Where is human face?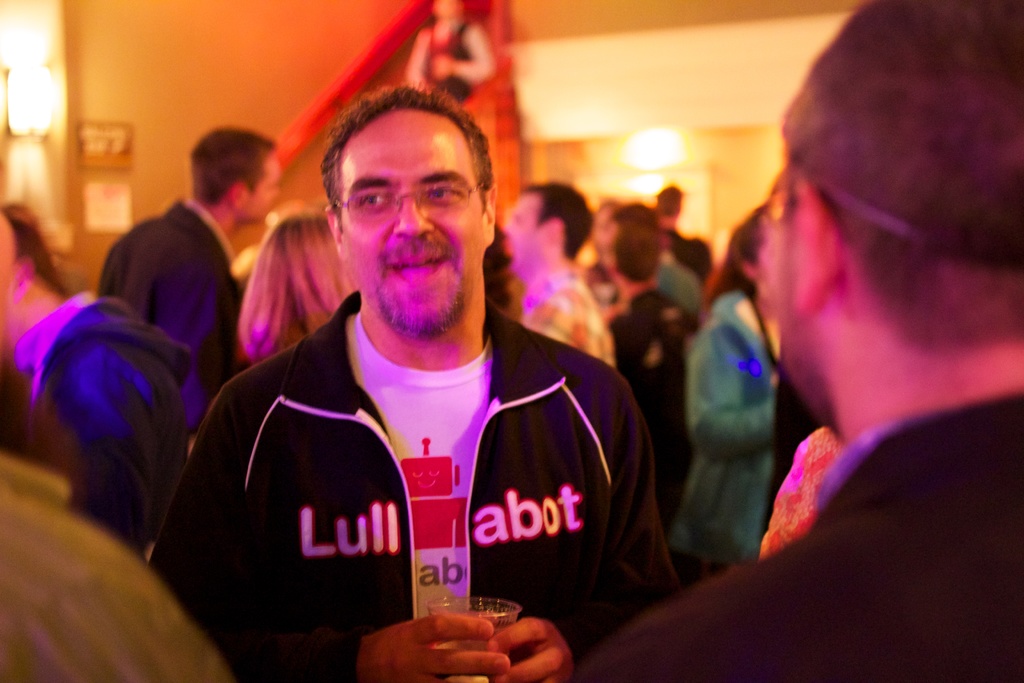
select_region(431, 0, 461, 22).
